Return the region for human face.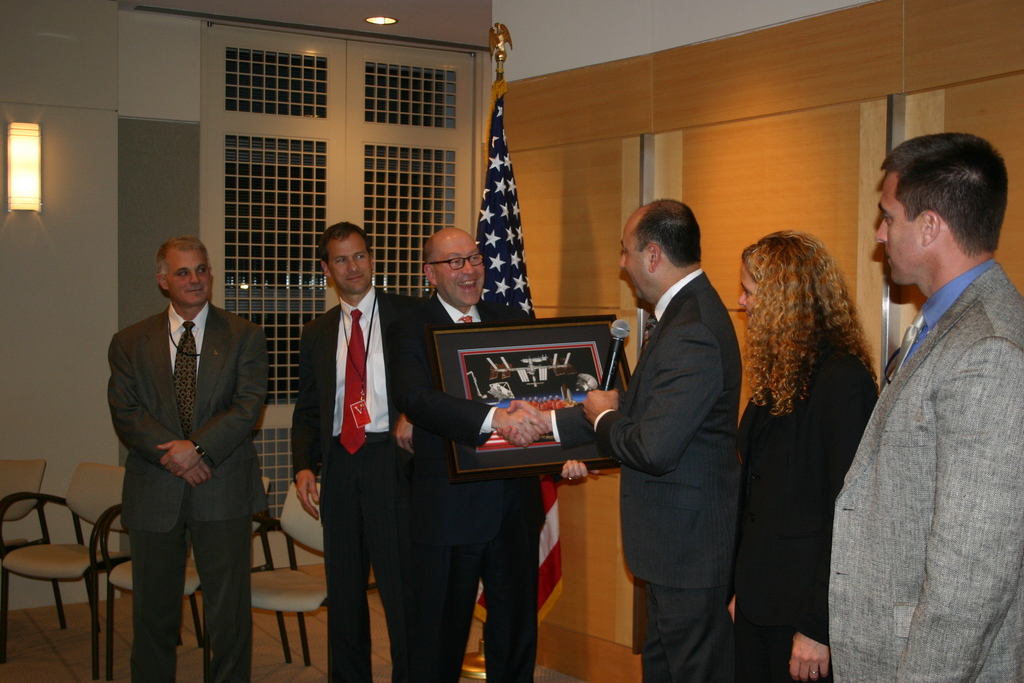
x1=332 y1=229 x2=372 y2=297.
